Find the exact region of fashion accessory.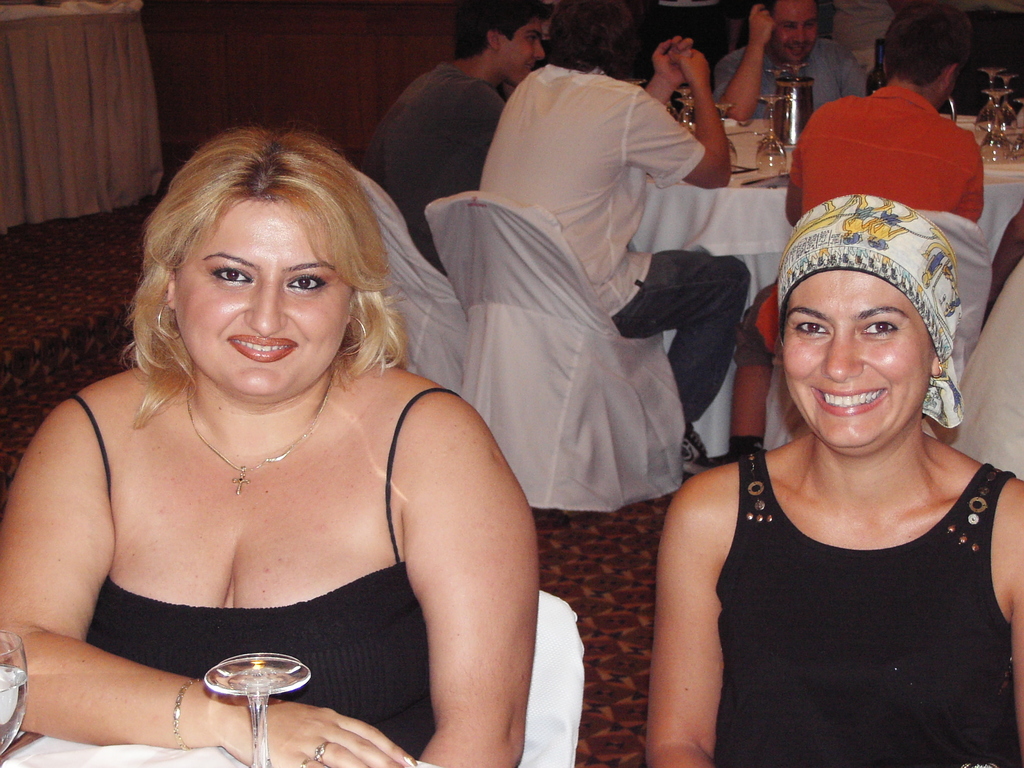
Exact region: [x1=682, y1=429, x2=708, y2=463].
